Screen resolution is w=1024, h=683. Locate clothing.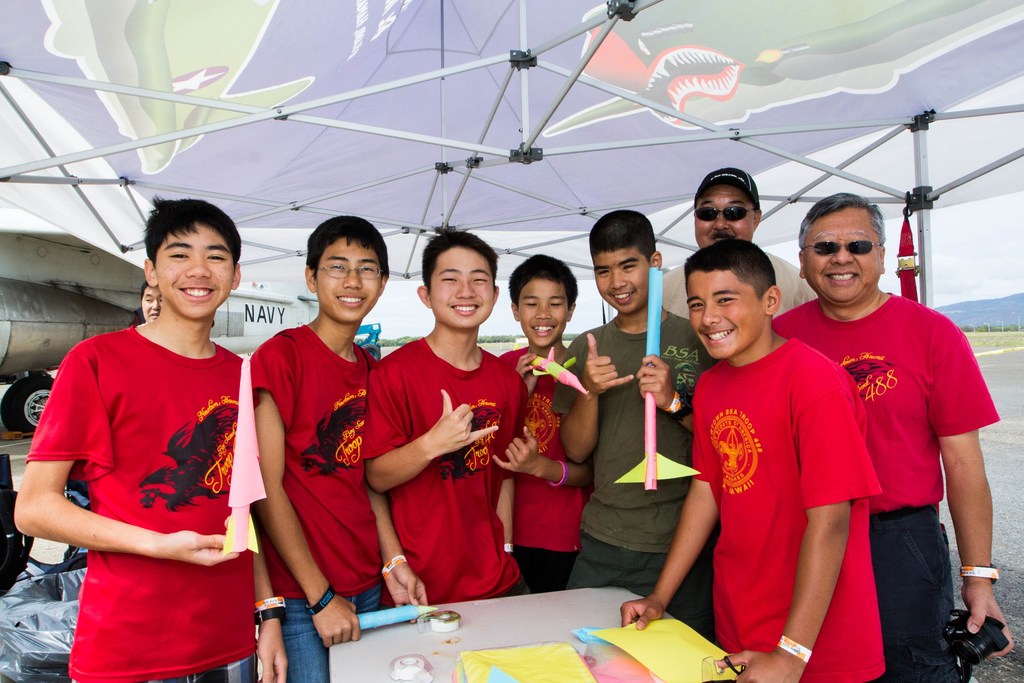
[left=766, top=292, right=1001, bottom=682].
